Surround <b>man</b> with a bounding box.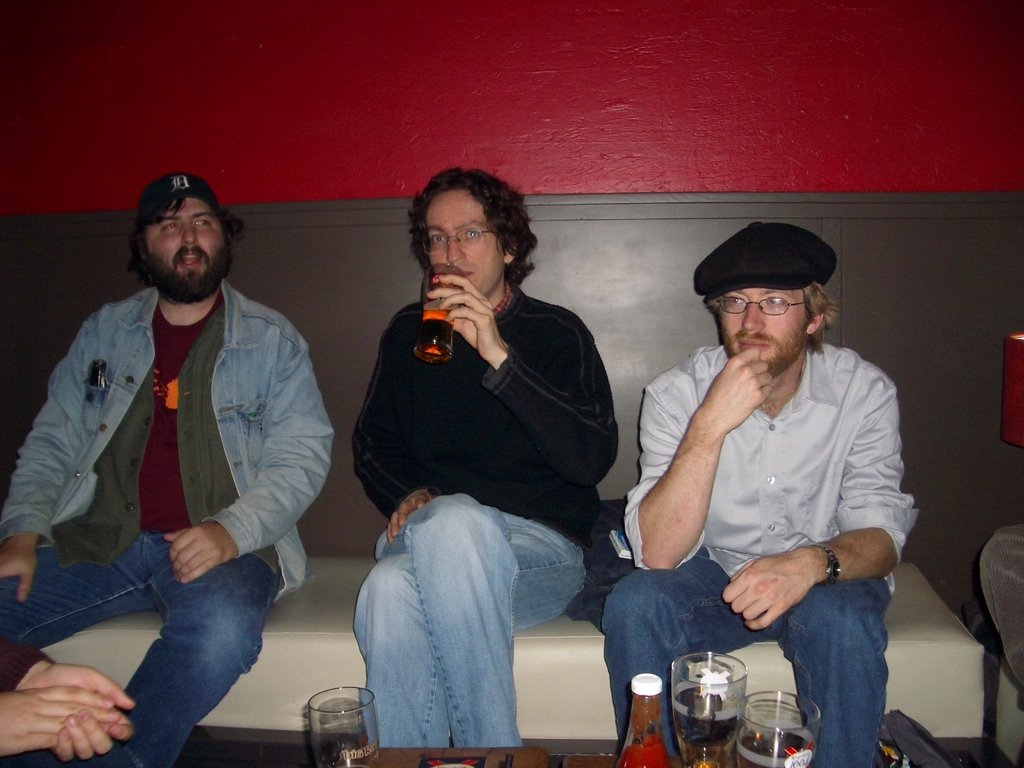
(left=613, top=207, right=925, bottom=726).
